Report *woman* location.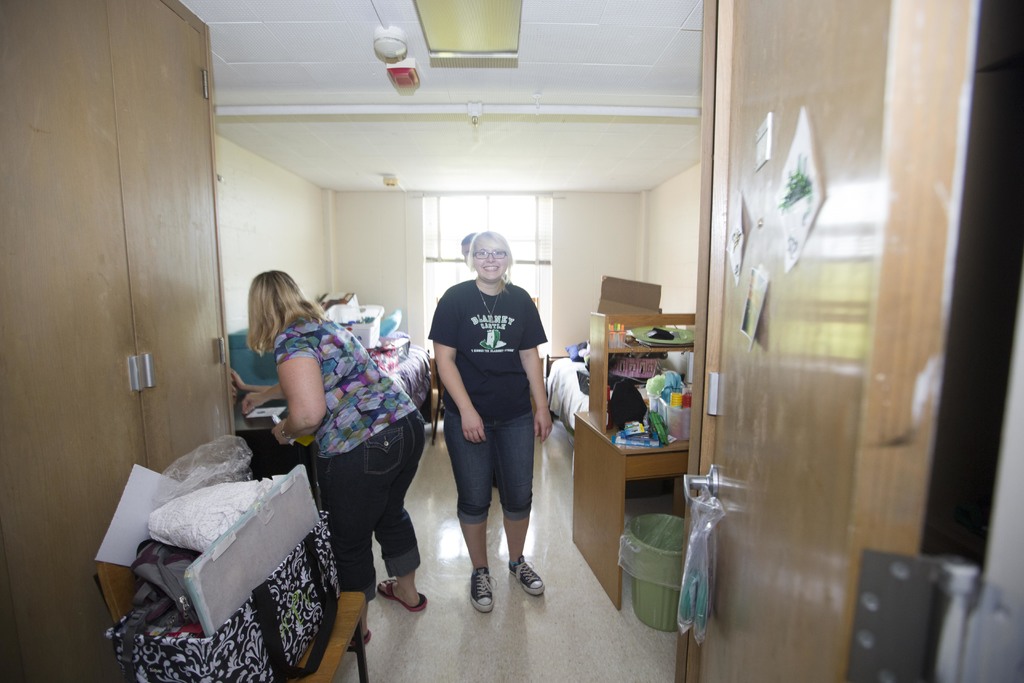
Report: bbox=(237, 259, 433, 650).
